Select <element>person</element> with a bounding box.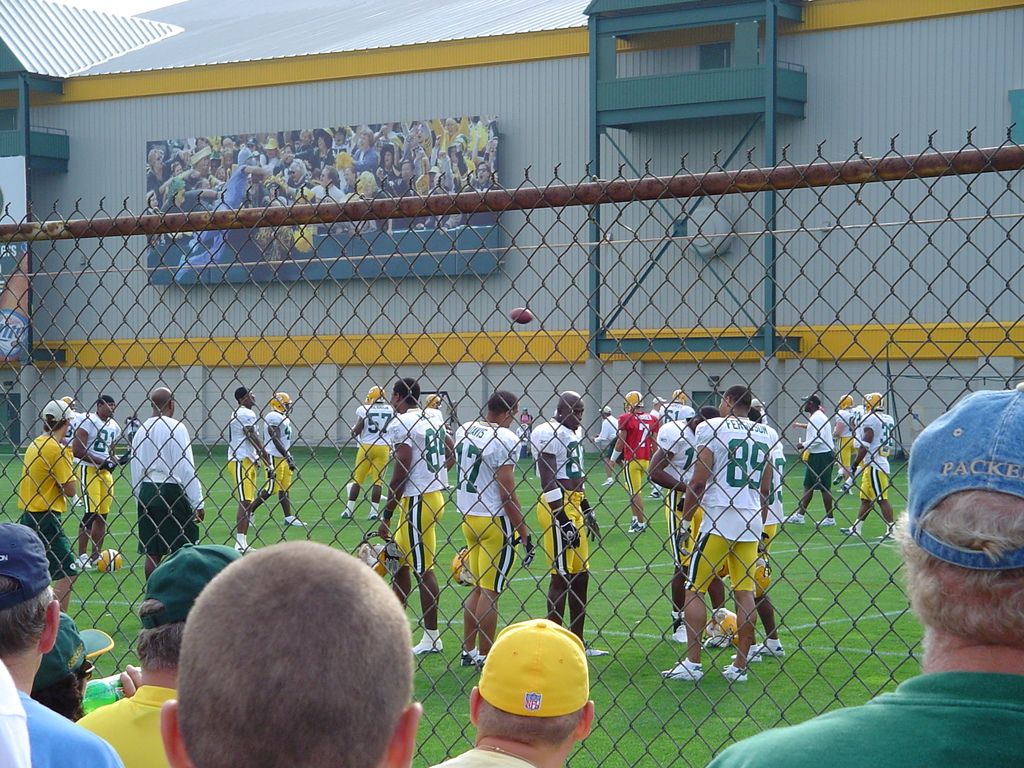
[left=429, top=620, right=589, bottom=767].
